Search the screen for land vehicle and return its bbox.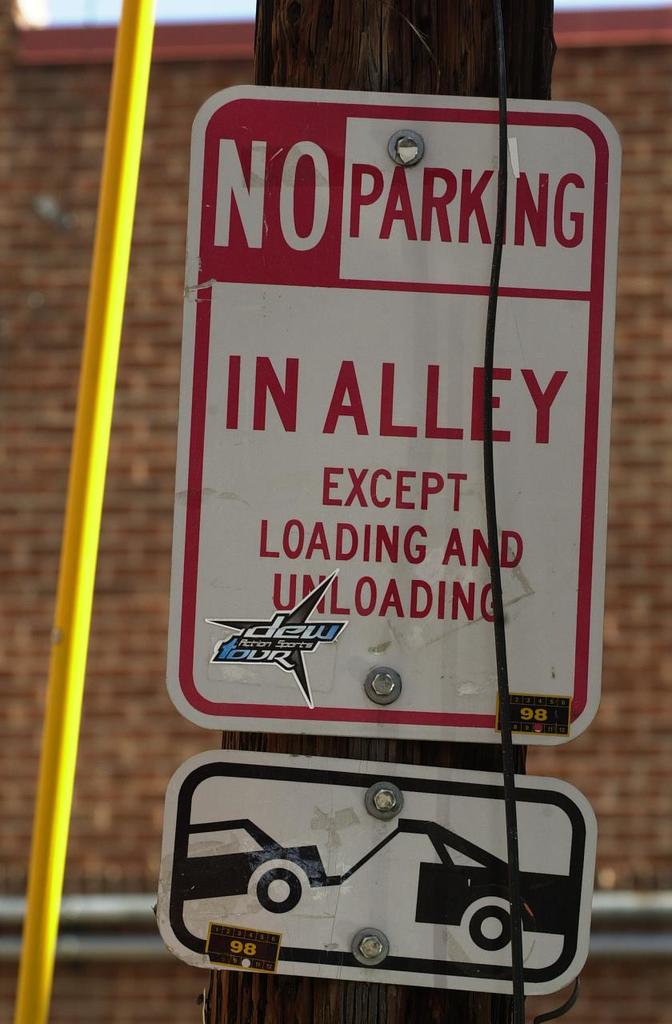
Found: box=[396, 820, 577, 949].
